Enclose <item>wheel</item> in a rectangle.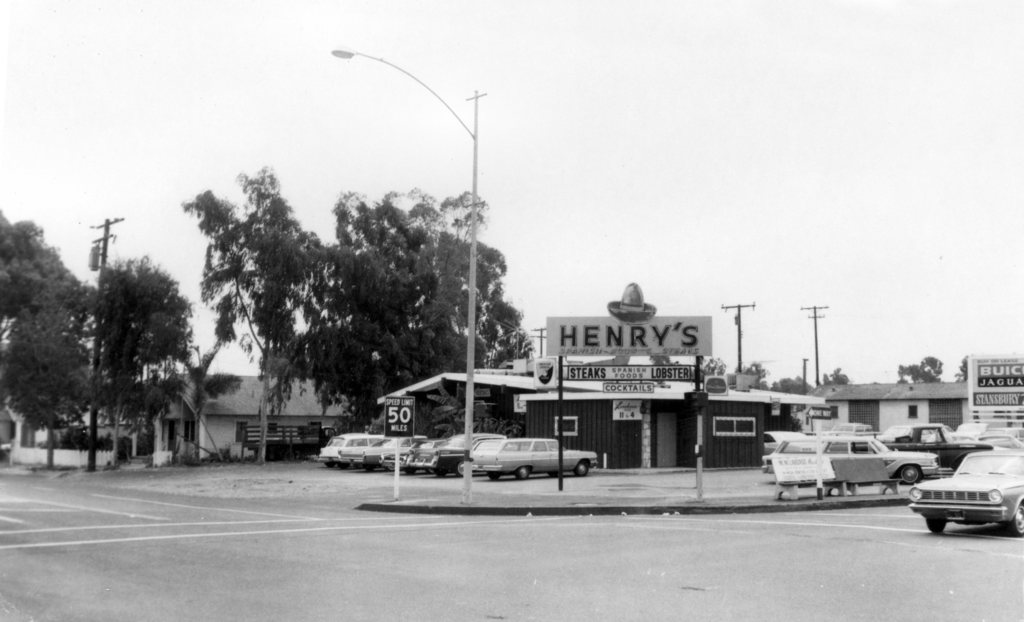
457, 461, 467, 476.
